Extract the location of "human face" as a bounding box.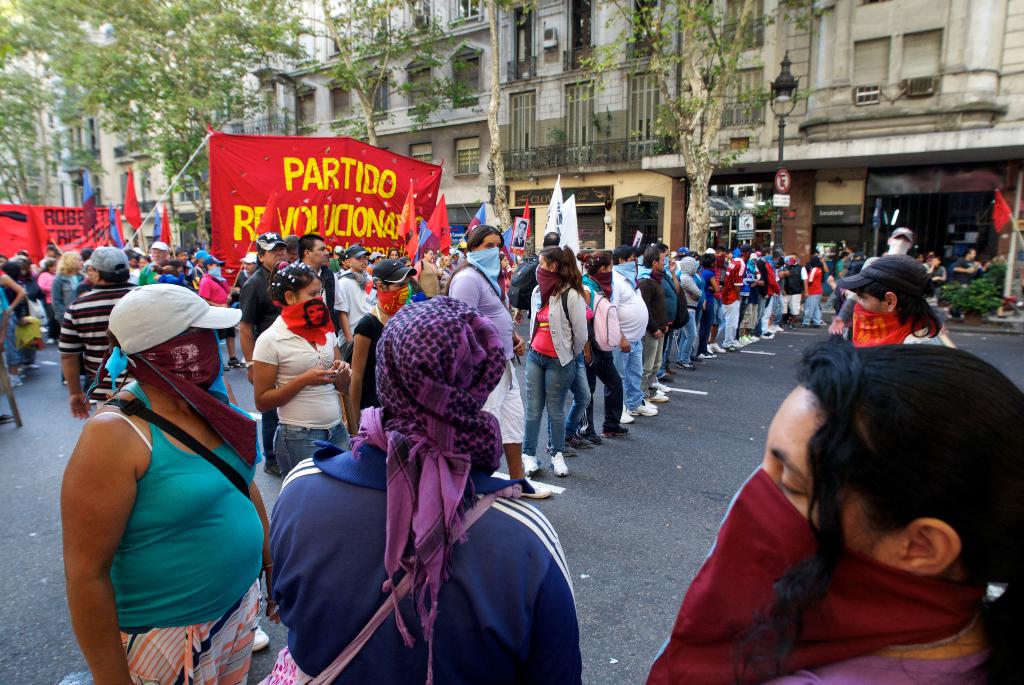
pyautogui.locateOnScreen(479, 233, 502, 264).
